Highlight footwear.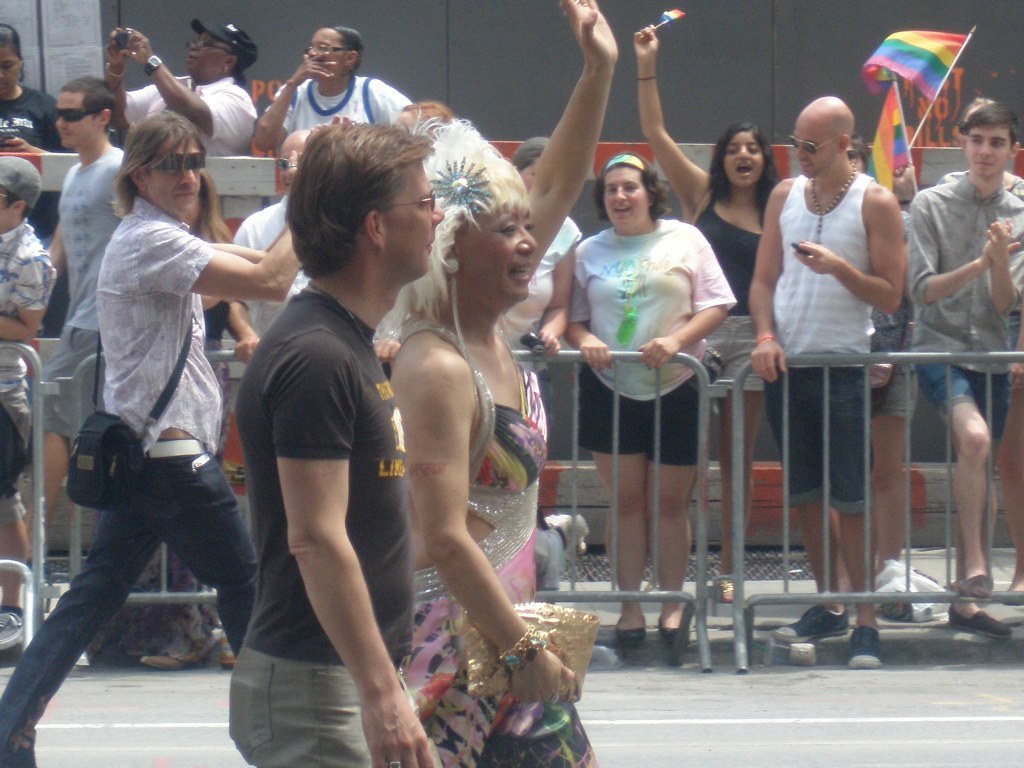
Highlighted region: 660 619 688 647.
